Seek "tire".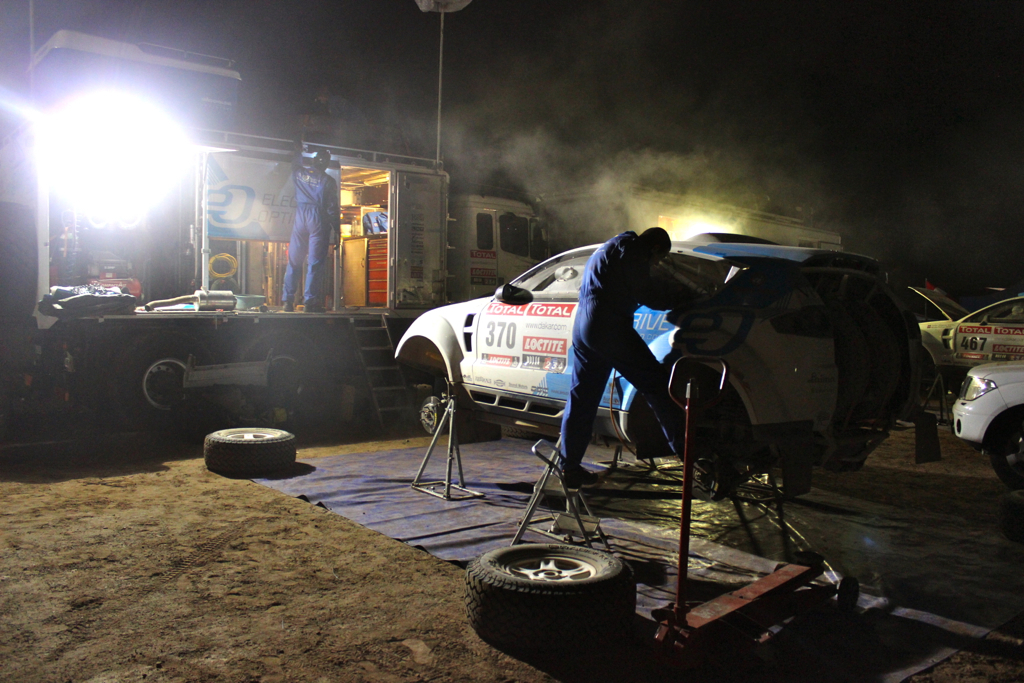
region(989, 416, 1023, 488).
